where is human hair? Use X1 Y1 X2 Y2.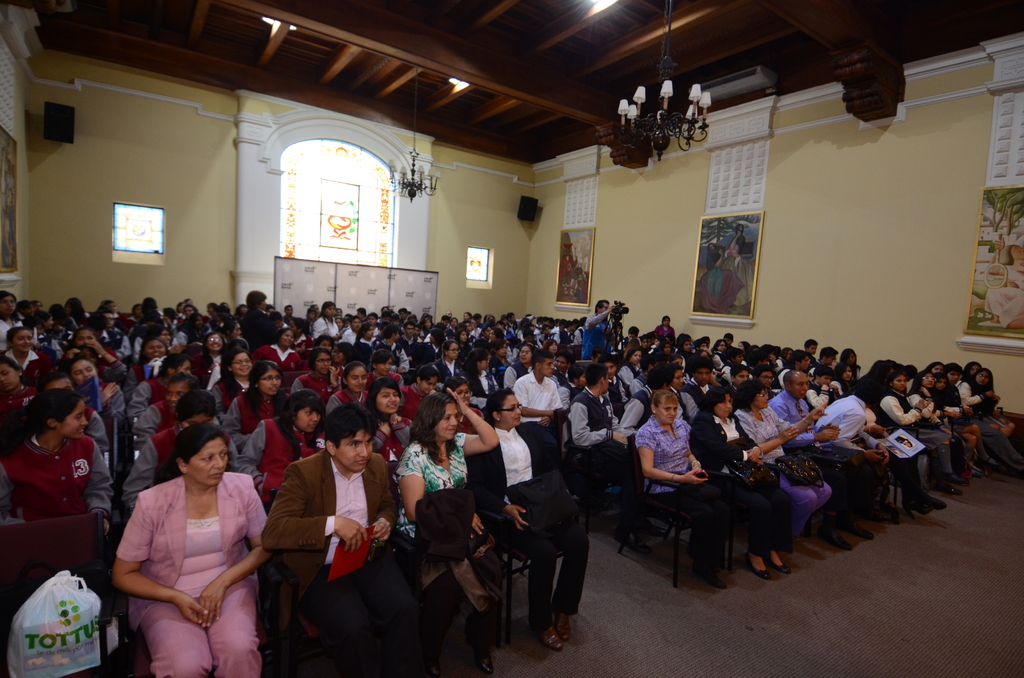
866 358 883 379.
